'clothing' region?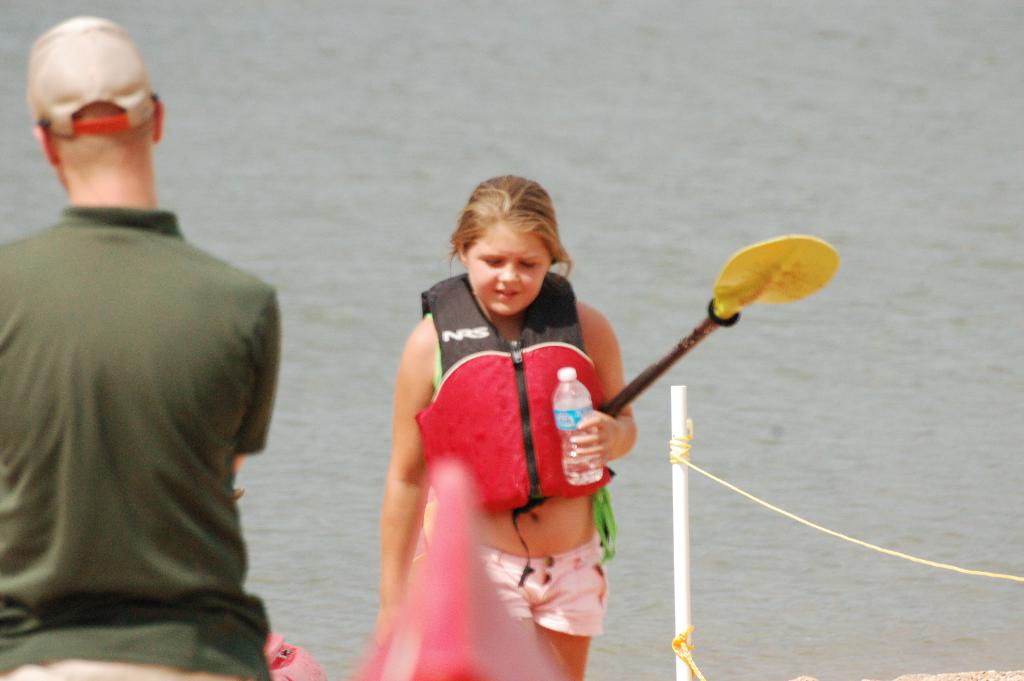
region(423, 274, 618, 521)
